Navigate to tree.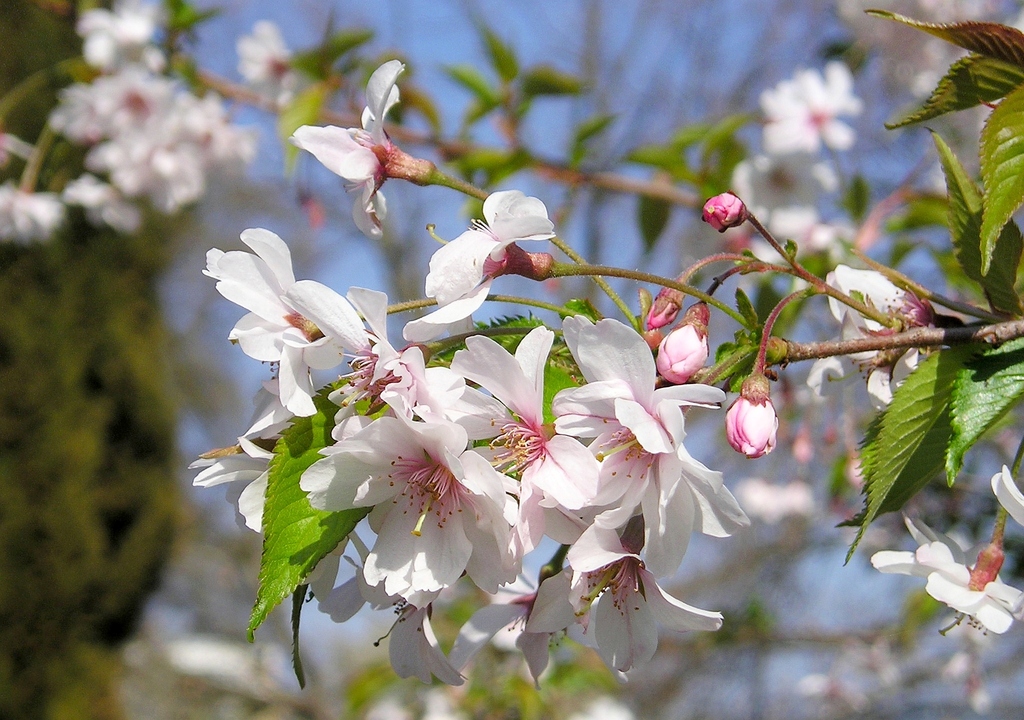
Navigation target: left=0, top=0, right=1023, bottom=719.
